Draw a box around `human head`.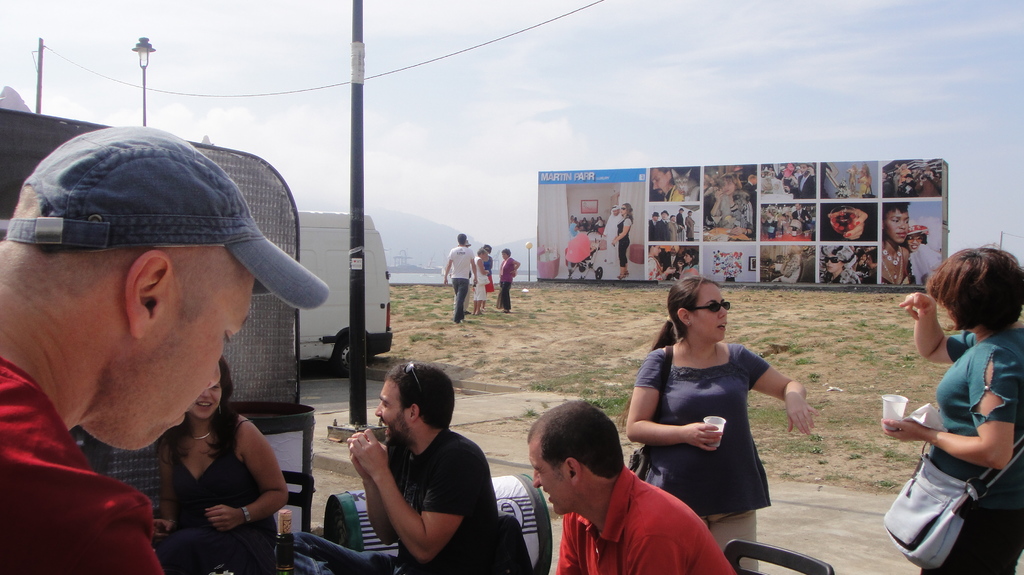
[906,224,927,251].
